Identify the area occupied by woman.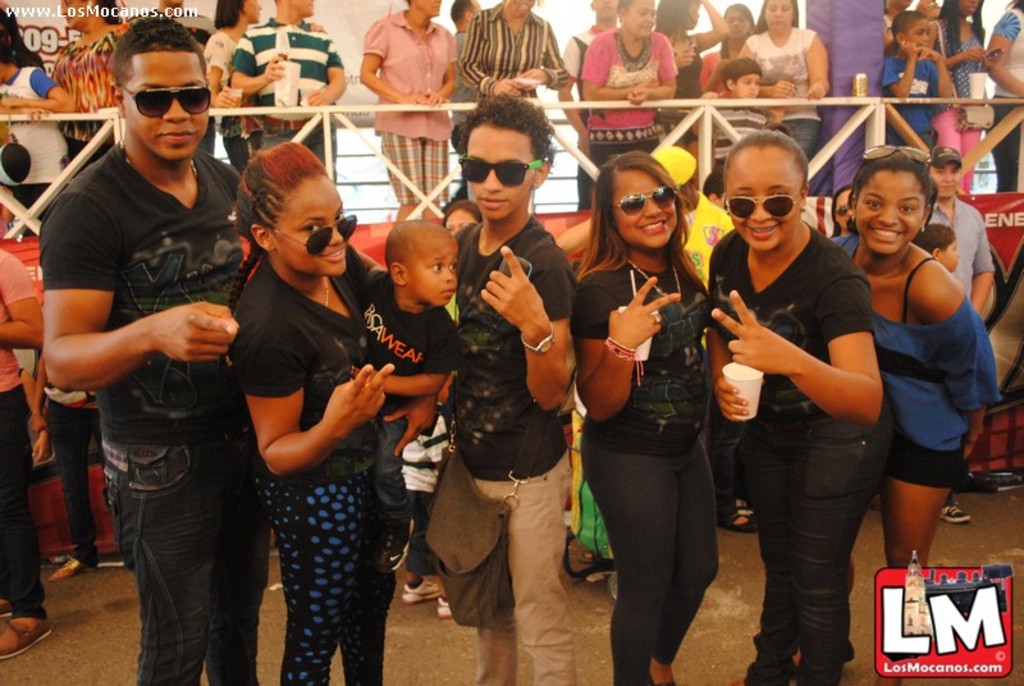
Area: (left=215, top=0, right=329, bottom=179).
